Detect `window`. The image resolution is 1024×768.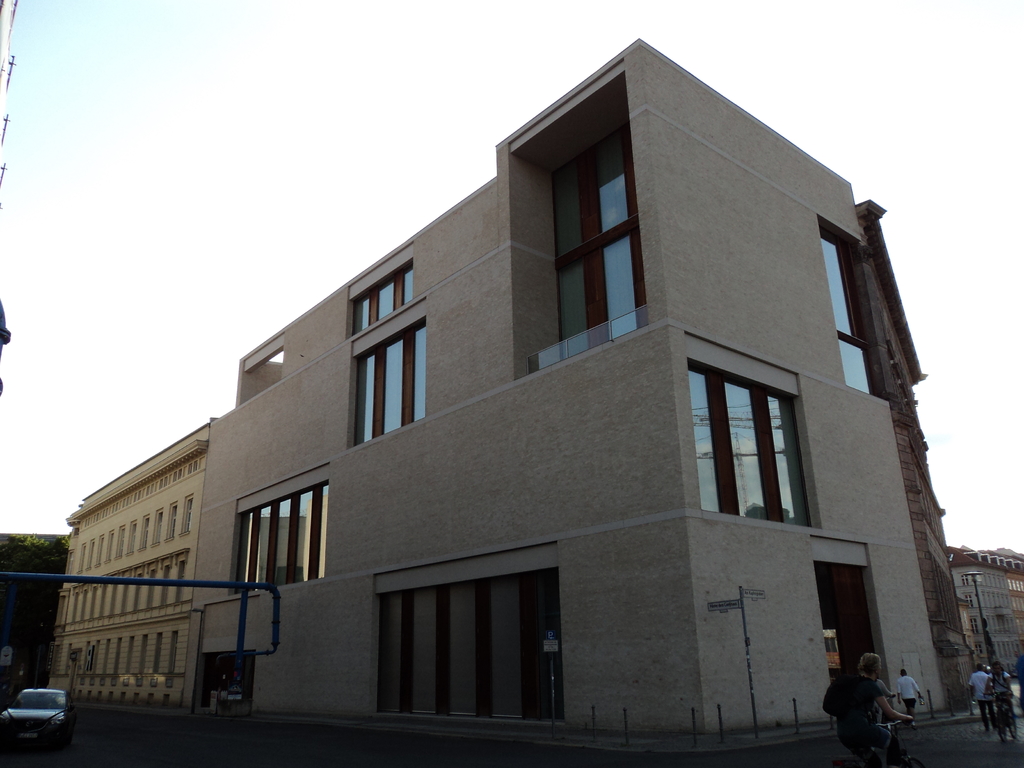
bbox(163, 500, 181, 546).
